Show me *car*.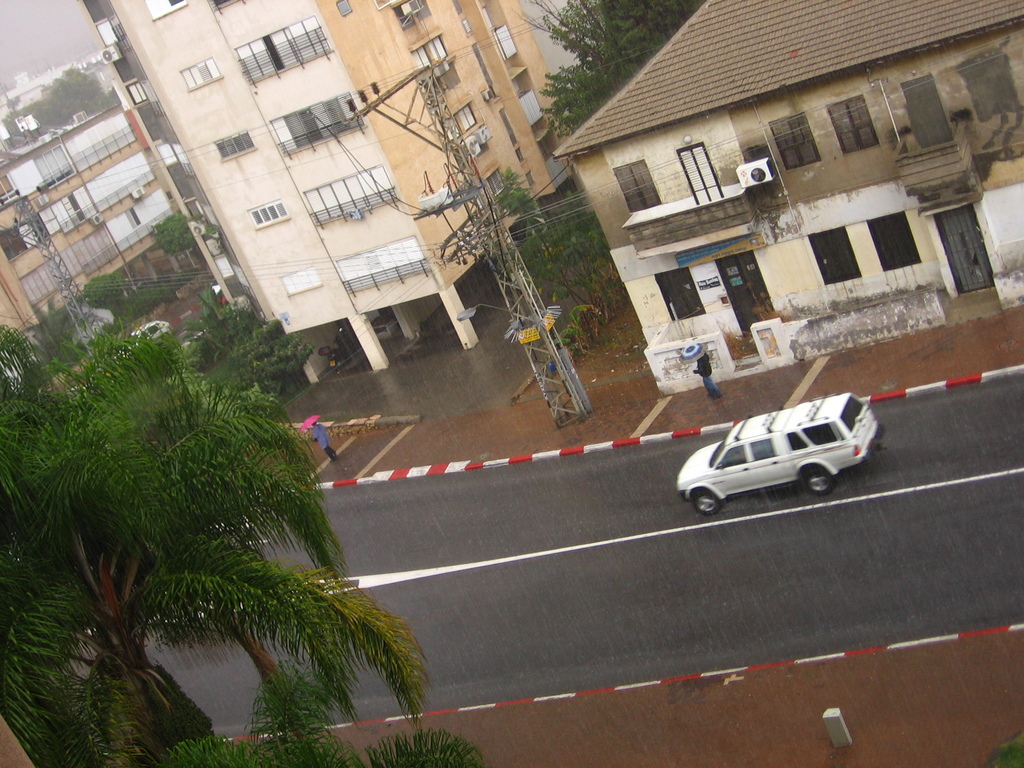
*car* is here: 674 389 888 518.
